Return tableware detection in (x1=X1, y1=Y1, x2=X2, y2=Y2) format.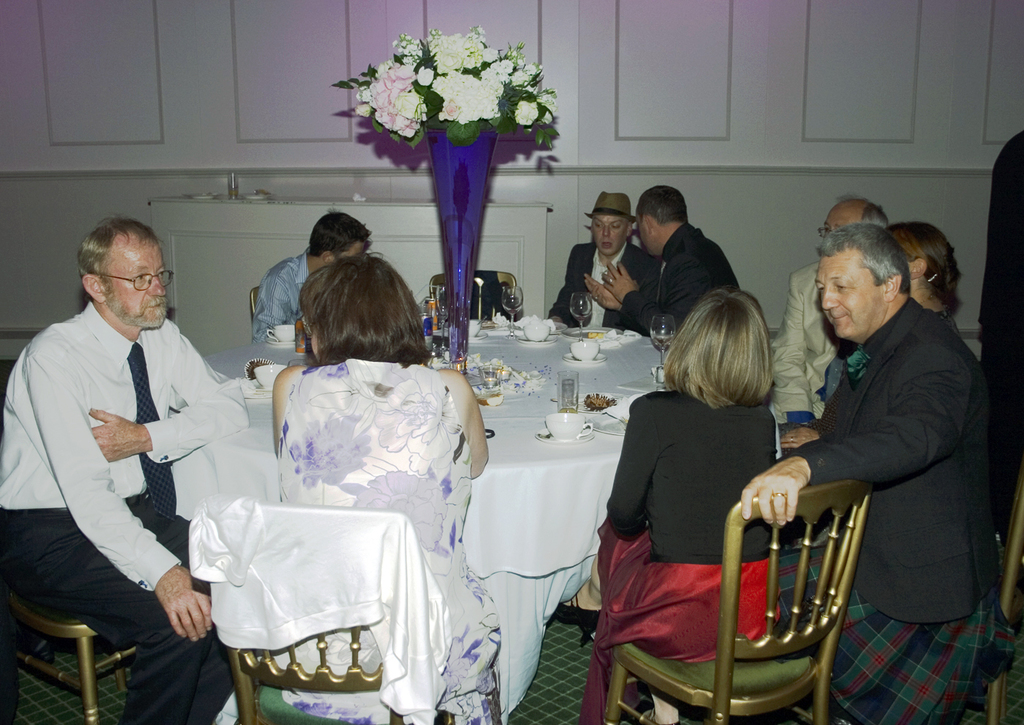
(x1=542, y1=412, x2=593, y2=443).
